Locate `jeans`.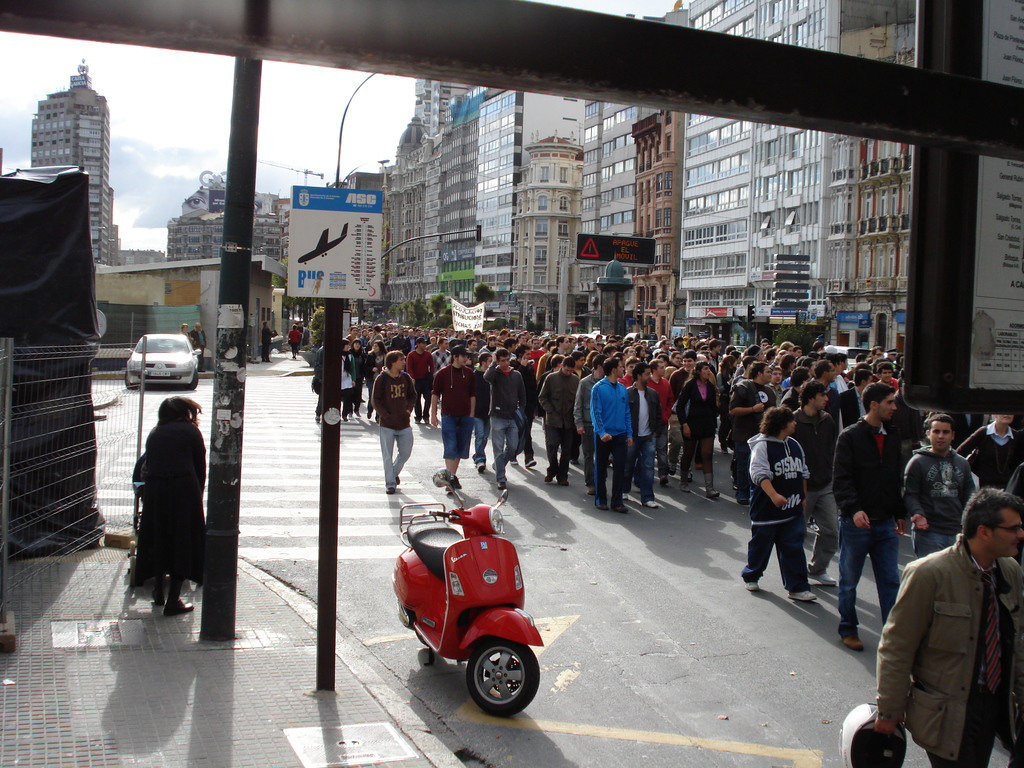
Bounding box: box(581, 426, 593, 484).
